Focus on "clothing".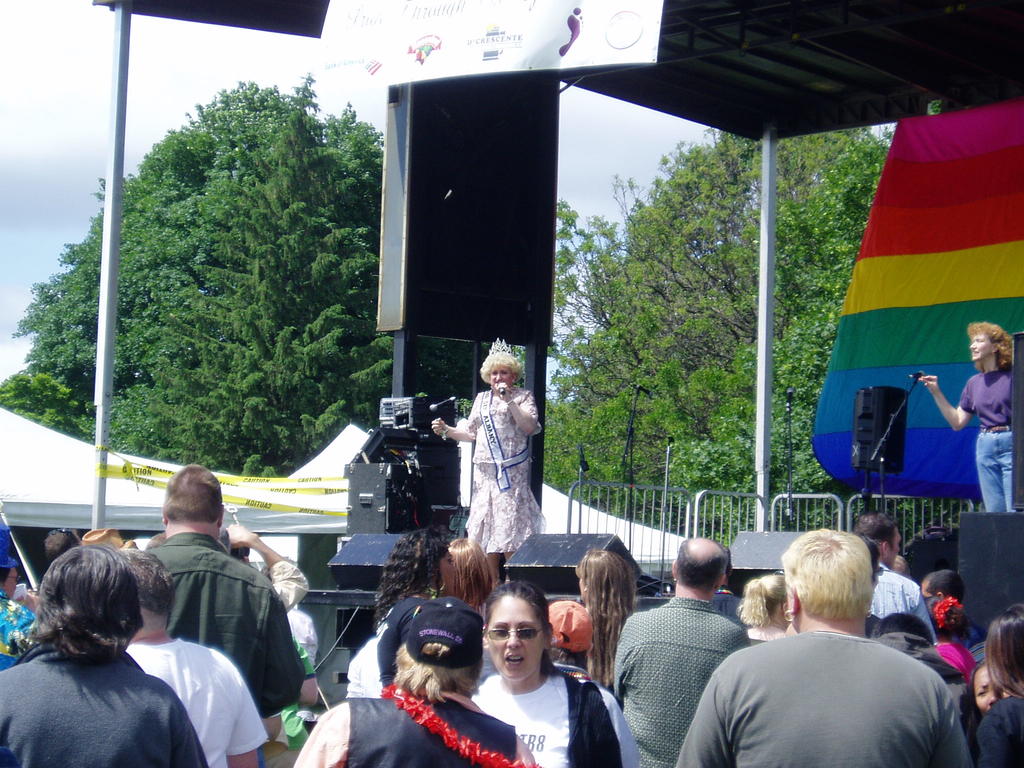
Focused at select_region(0, 589, 52, 672).
